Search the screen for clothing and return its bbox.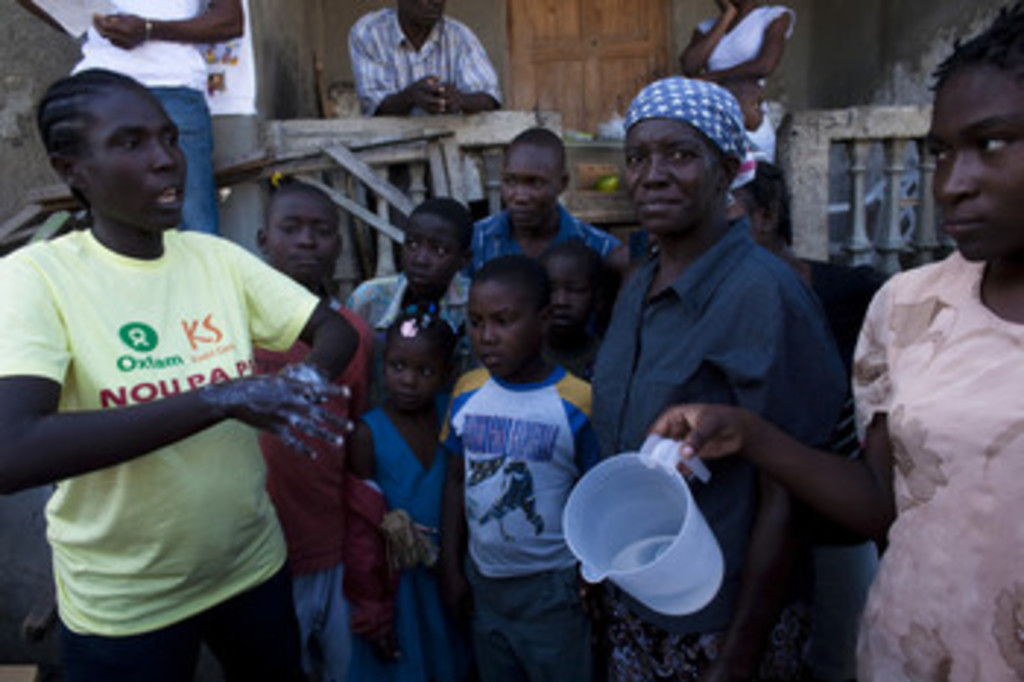
Found: <box>252,290,374,679</box>.
